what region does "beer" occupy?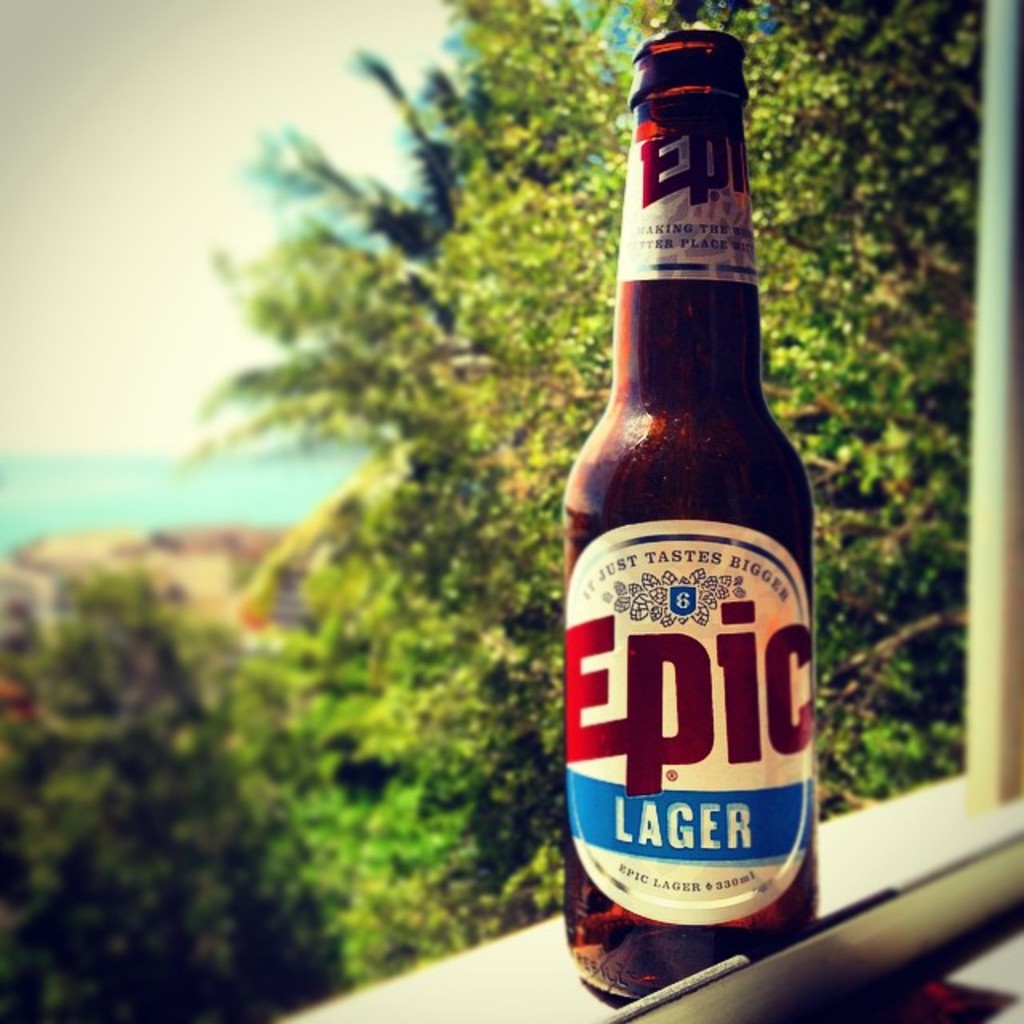
[x1=544, y1=19, x2=835, y2=1016].
